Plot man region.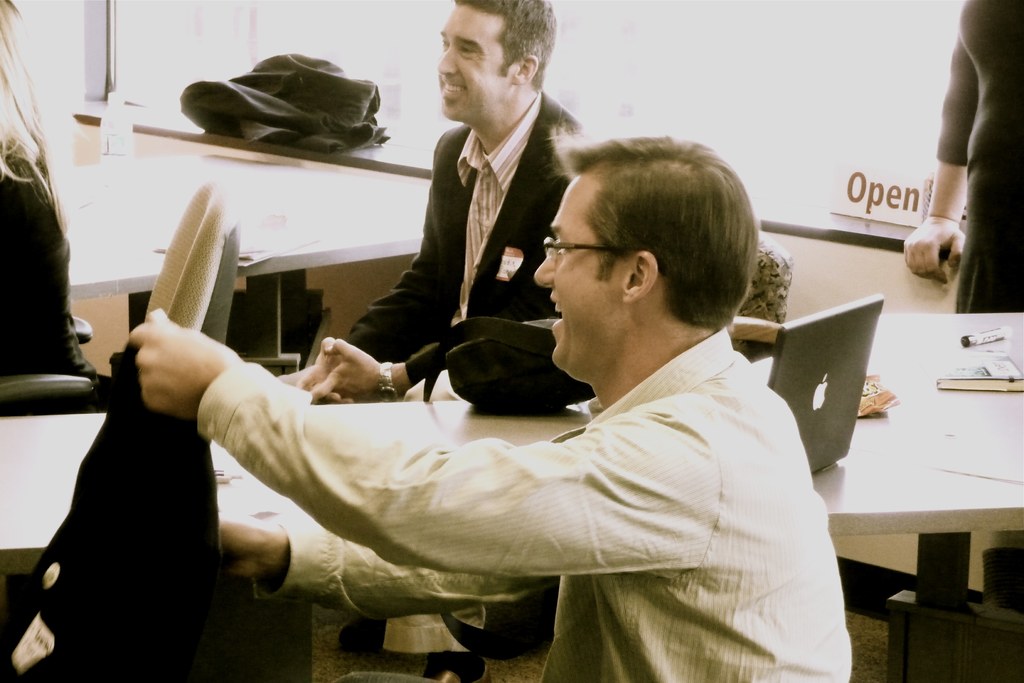
Plotted at bbox=(279, 0, 586, 682).
